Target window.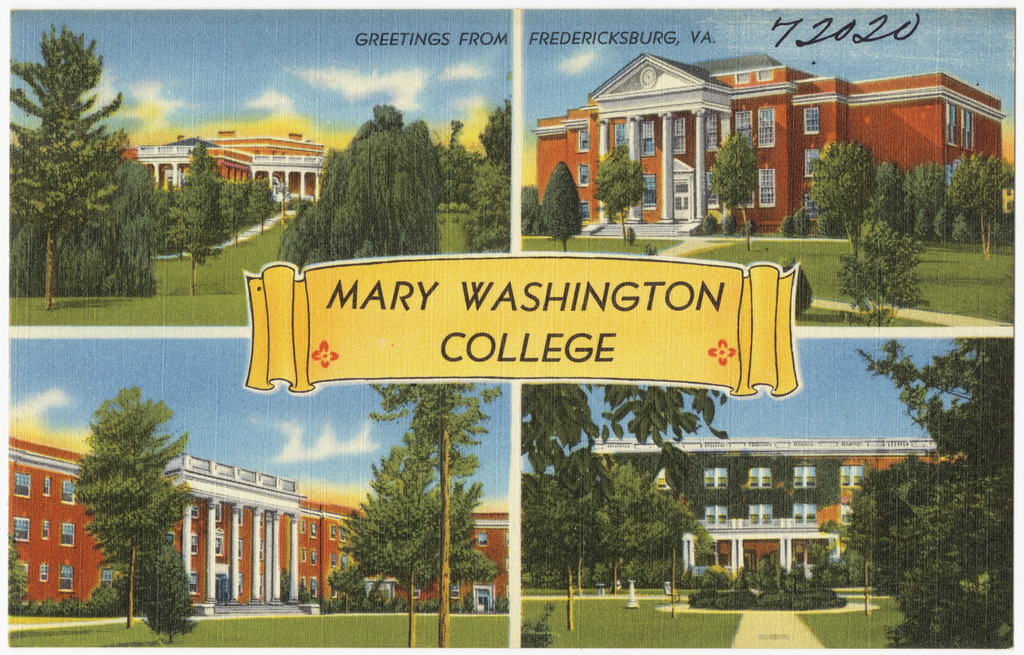
Target region: <bbox>800, 107, 821, 133</bbox>.
